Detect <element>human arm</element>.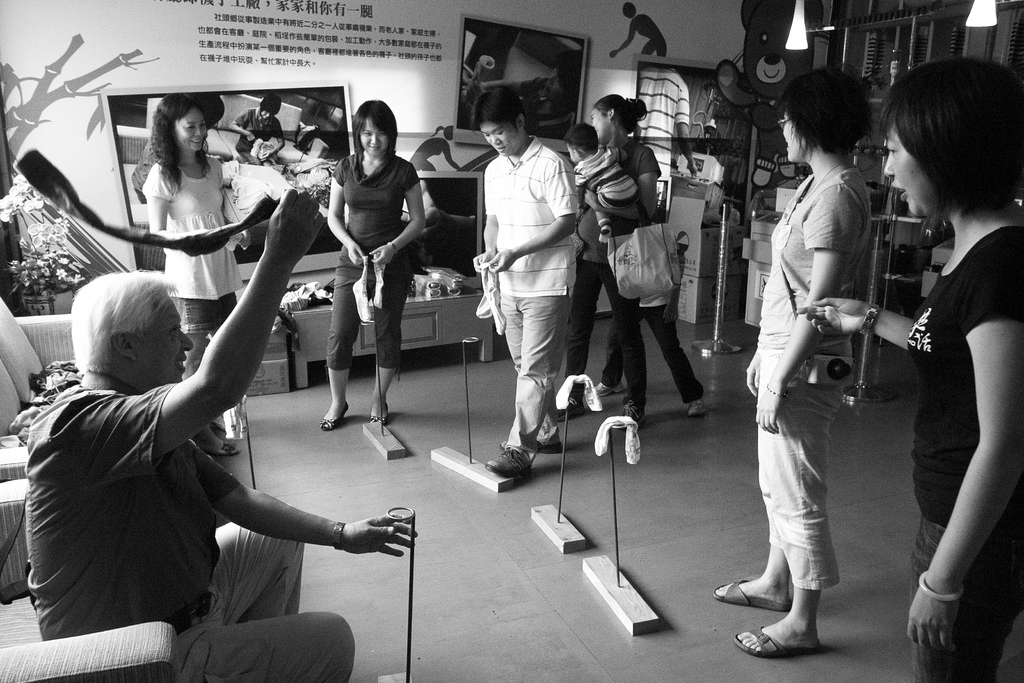
Detected at 798, 298, 916, 352.
